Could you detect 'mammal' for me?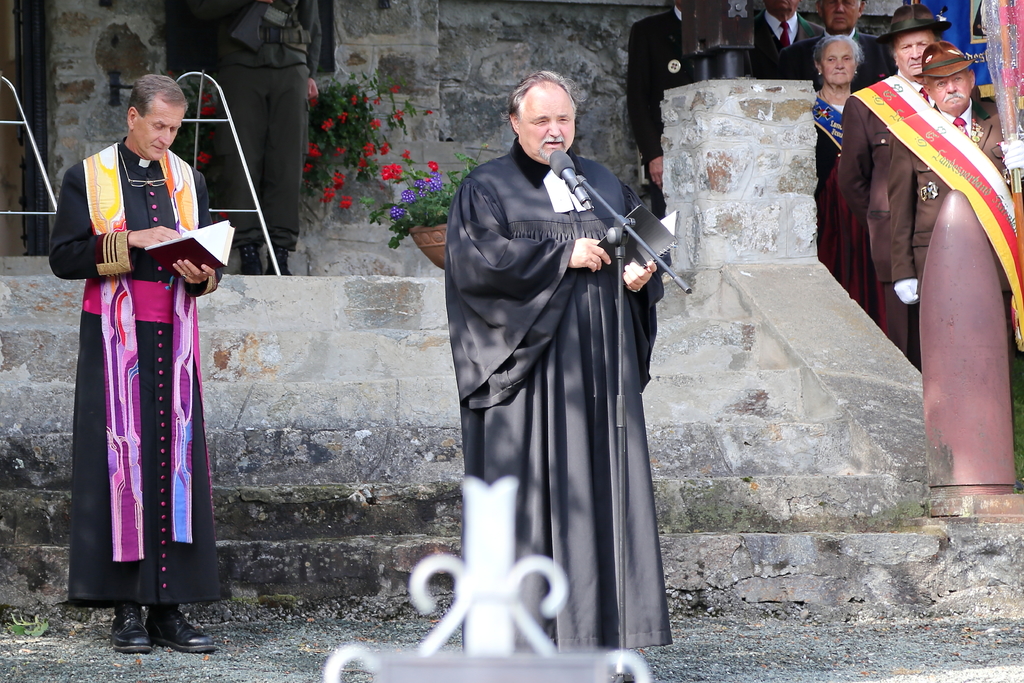
Detection result: l=781, t=0, r=882, b=79.
